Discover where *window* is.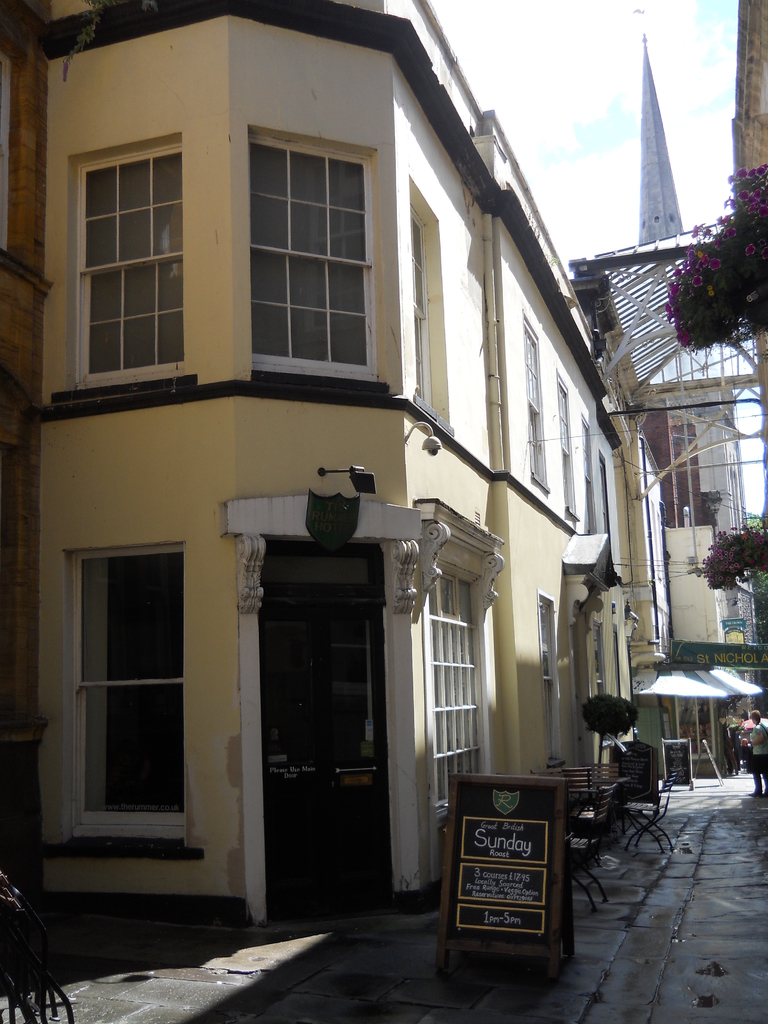
Discovered at left=0, top=30, right=25, bottom=260.
